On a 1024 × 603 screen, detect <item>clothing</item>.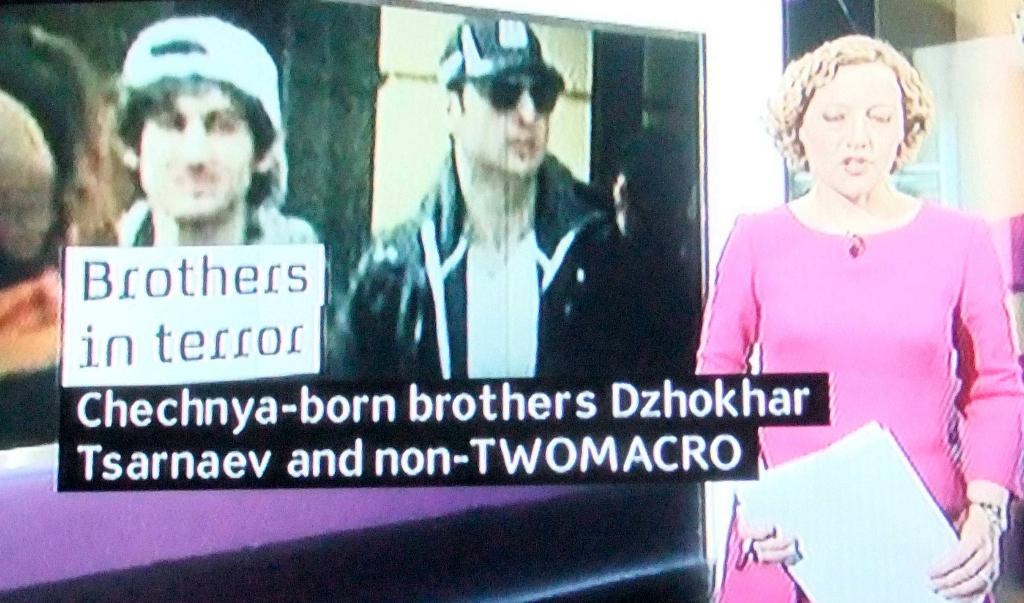
0/268/59/448.
